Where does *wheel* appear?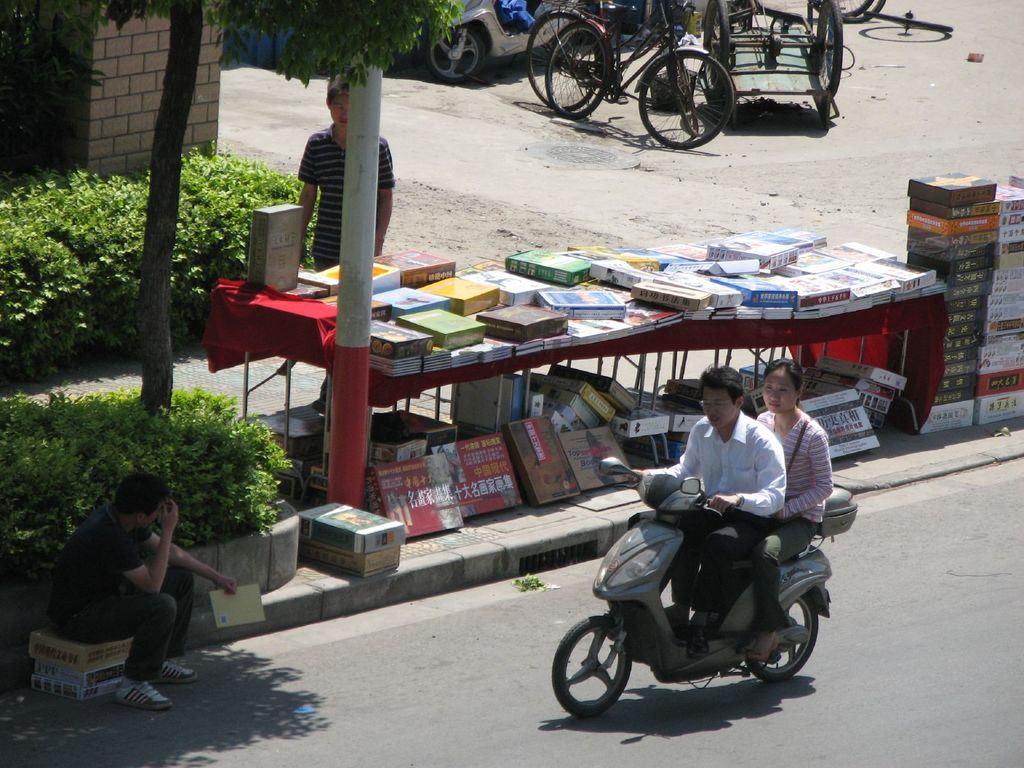
Appears at locate(542, 22, 609, 116).
